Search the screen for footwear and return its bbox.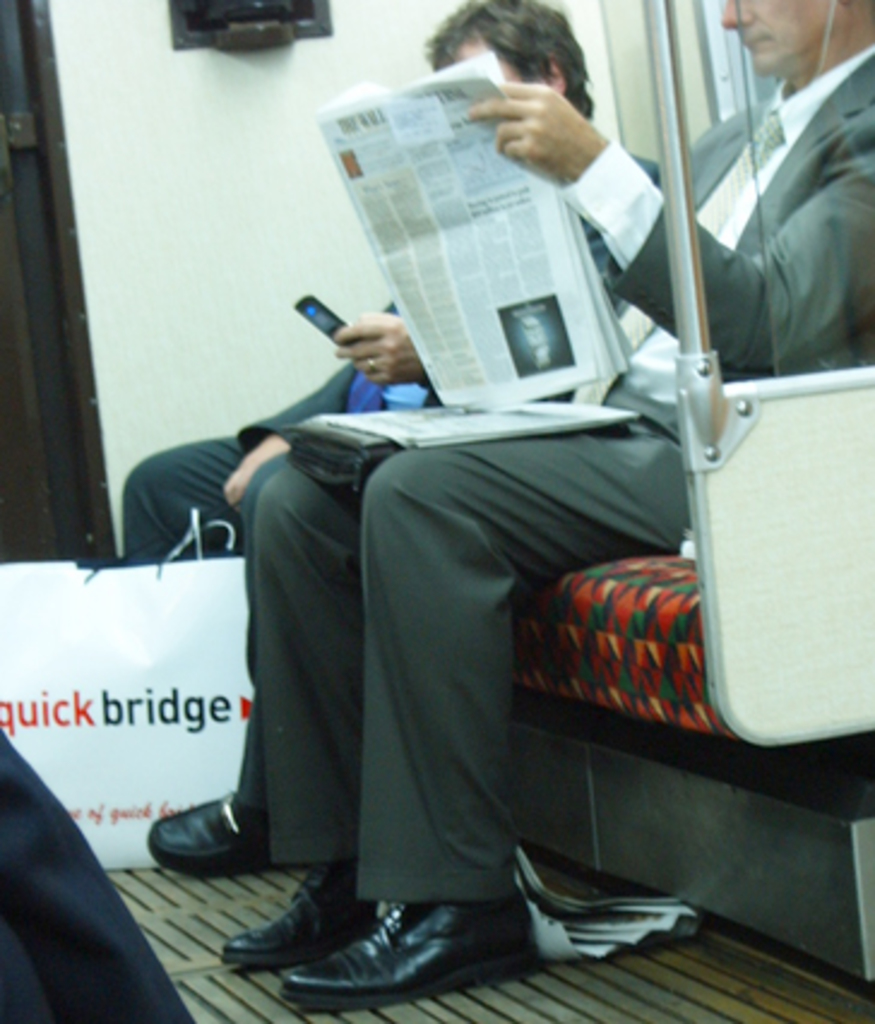
Found: locate(137, 796, 245, 880).
